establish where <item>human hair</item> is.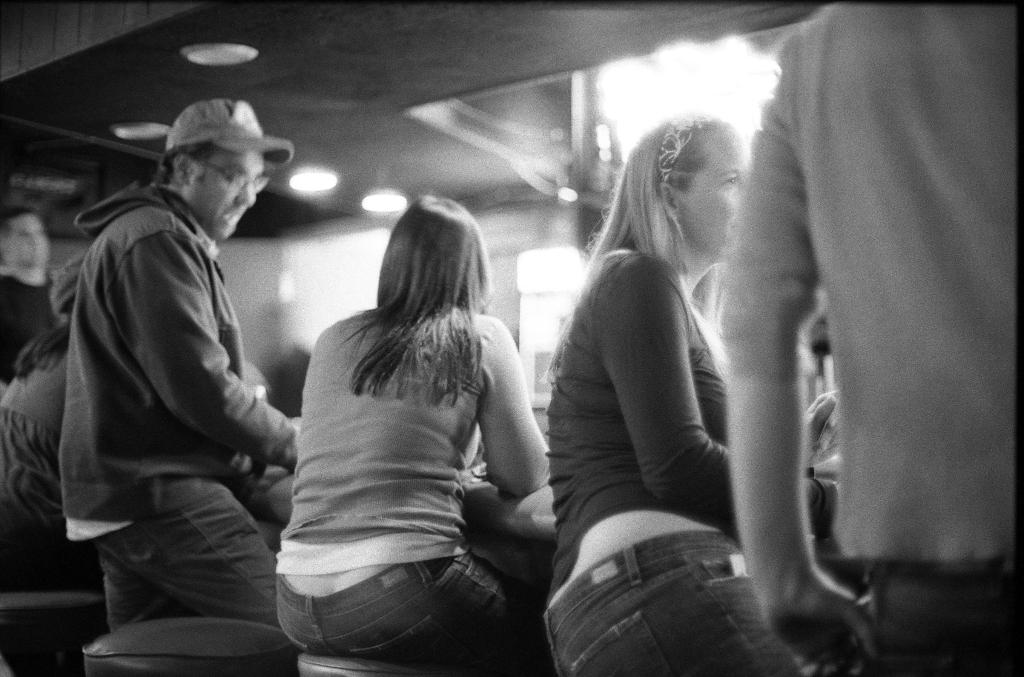
Established at <region>152, 141, 214, 187</region>.
